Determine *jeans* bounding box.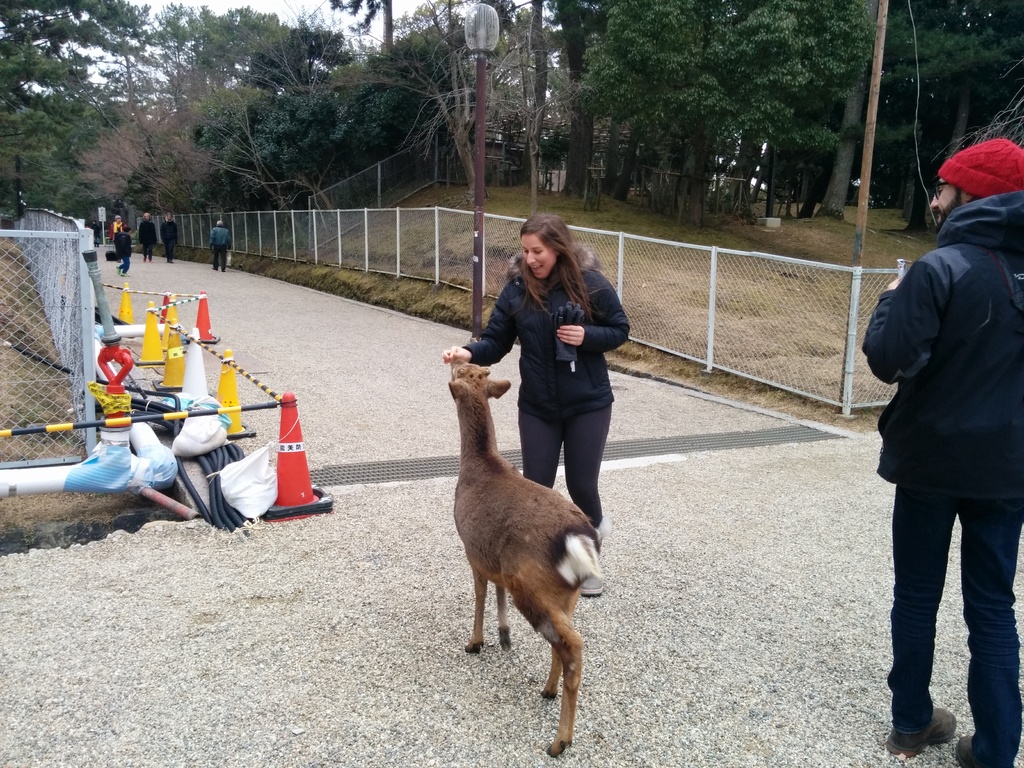
Determined: l=119, t=248, r=129, b=280.
